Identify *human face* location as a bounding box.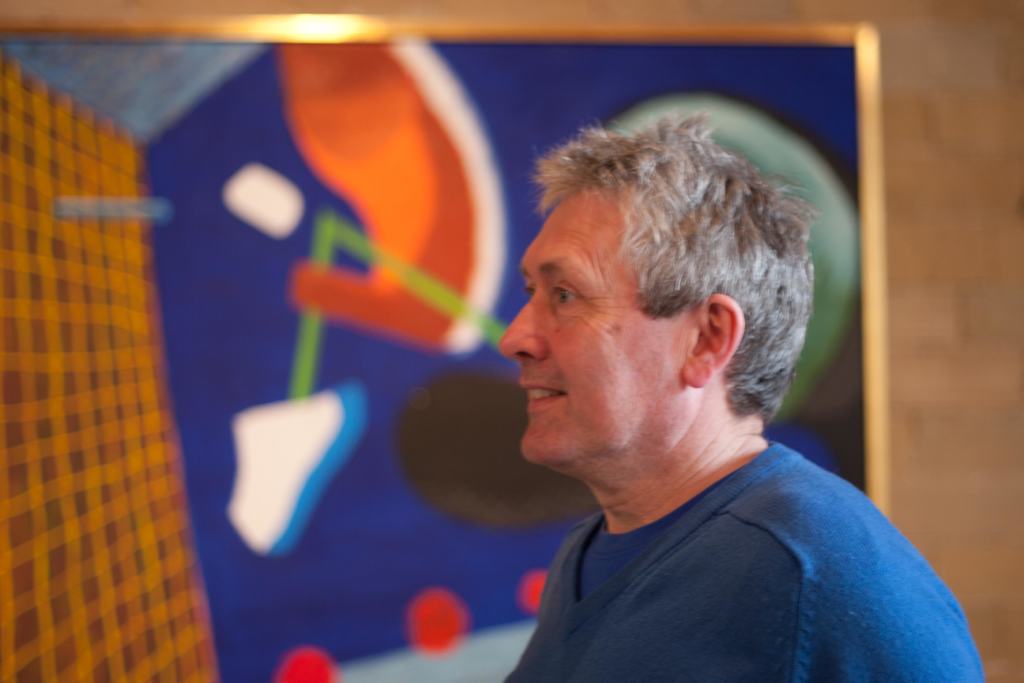
crop(496, 177, 671, 463).
